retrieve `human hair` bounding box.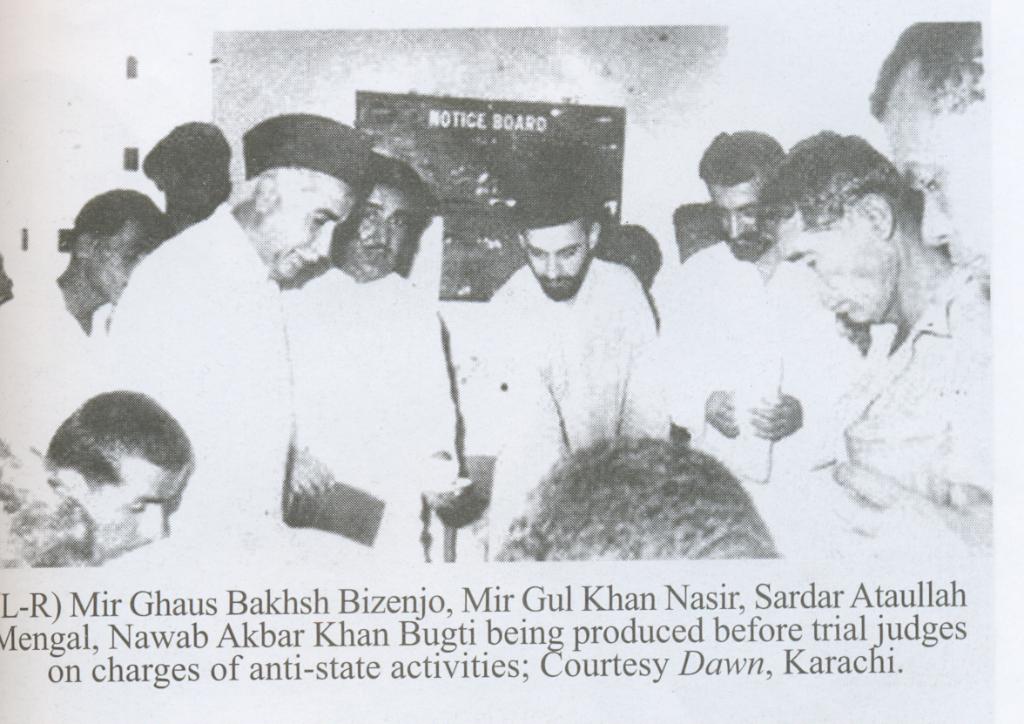
Bounding box: region(752, 130, 911, 247).
